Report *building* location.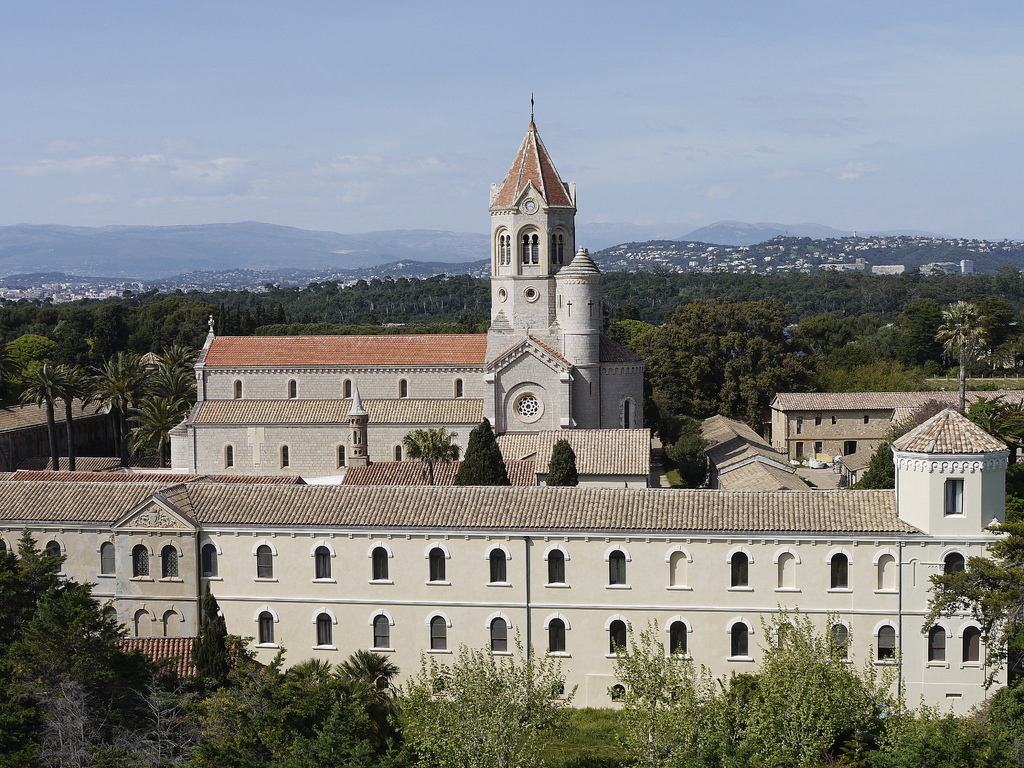
Report: (0, 87, 1023, 708).
